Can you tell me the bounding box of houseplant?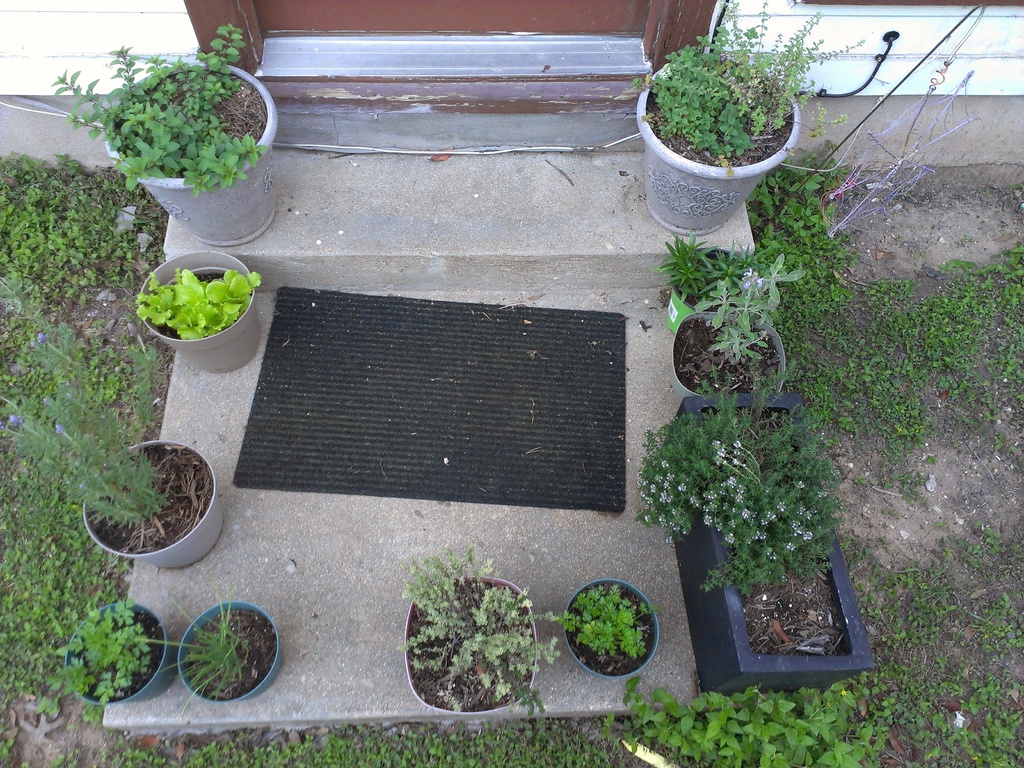
<region>675, 246, 834, 394</region>.
